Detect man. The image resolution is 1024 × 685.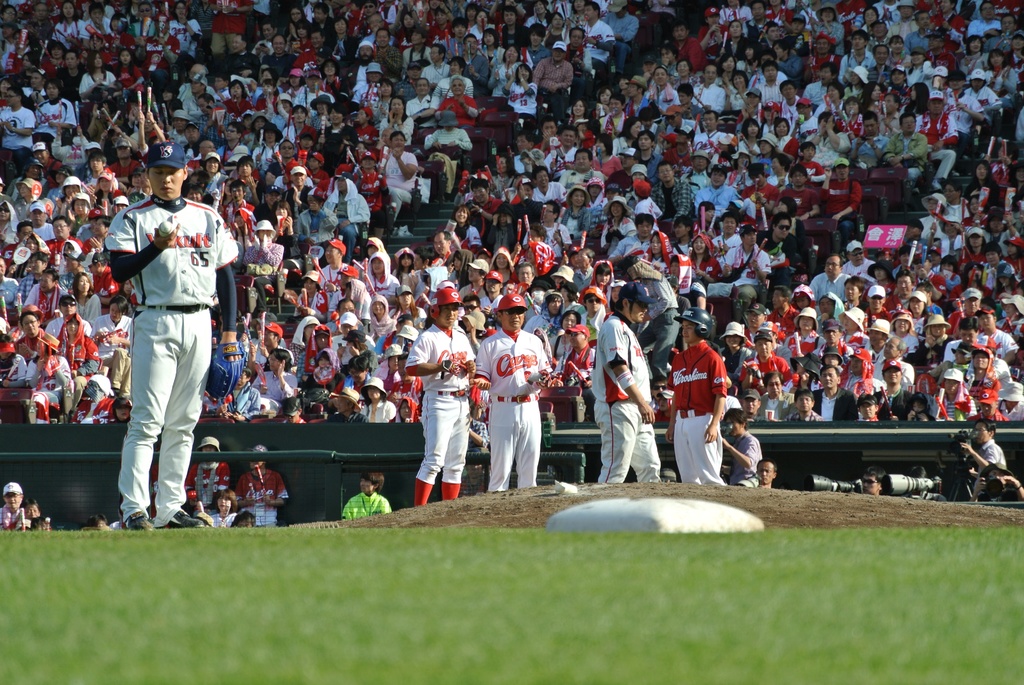
[left=343, top=469, right=392, bottom=519].
